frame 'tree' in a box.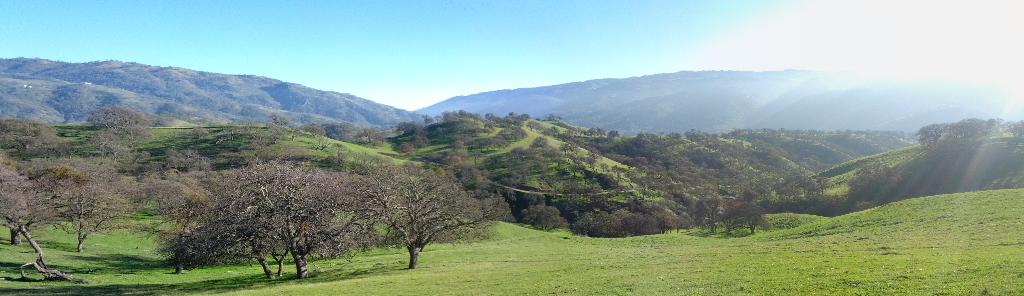
x1=141, y1=165, x2=359, y2=279.
